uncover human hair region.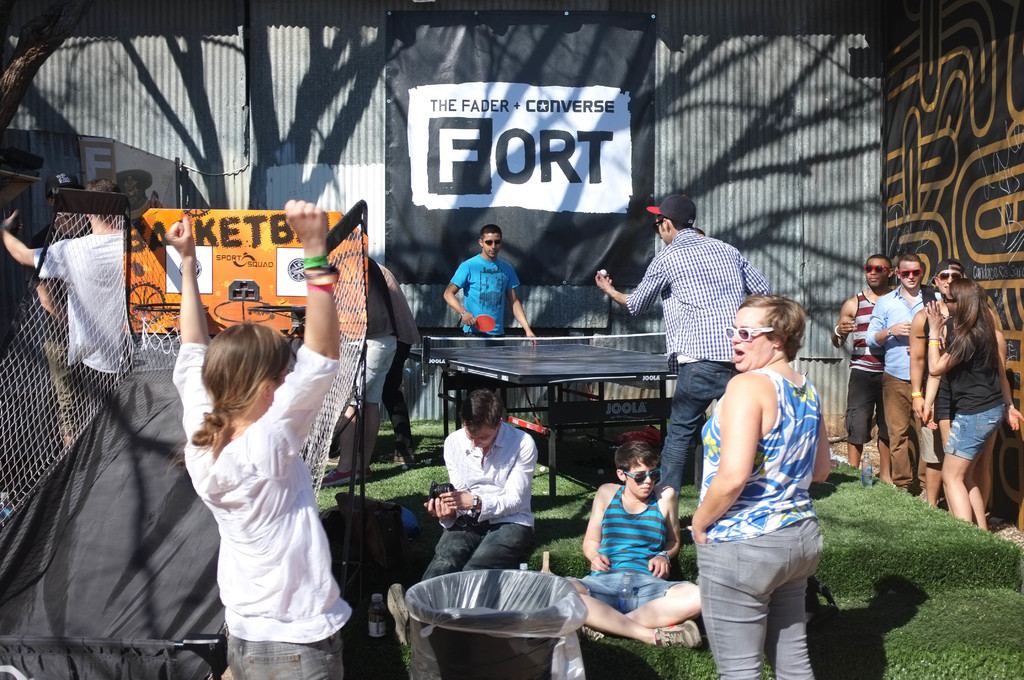
Uncovered: crop(463, 385, 510, 430).
